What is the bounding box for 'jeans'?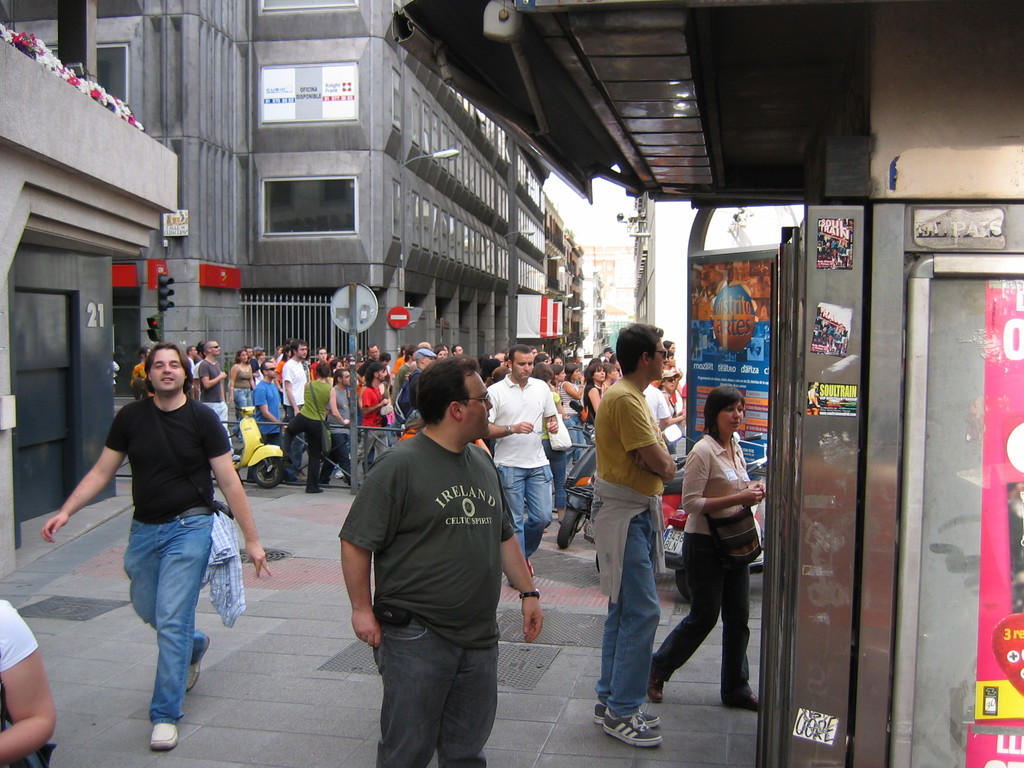
(204, 399, 232, 452).
